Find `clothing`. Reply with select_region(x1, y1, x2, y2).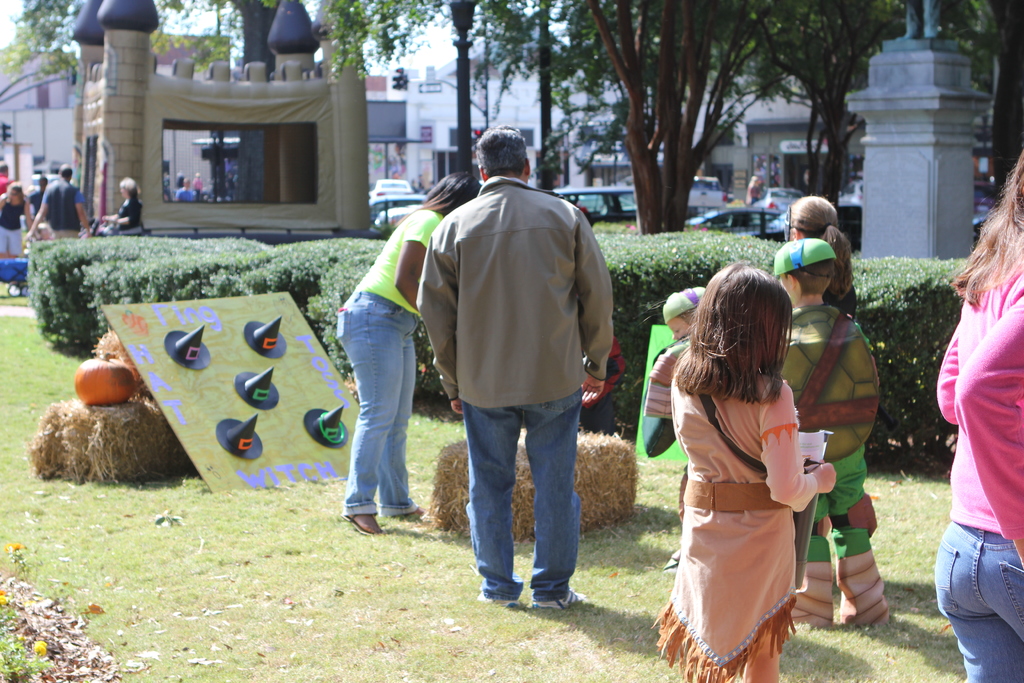
select_region(772, 300, 889, 621).
